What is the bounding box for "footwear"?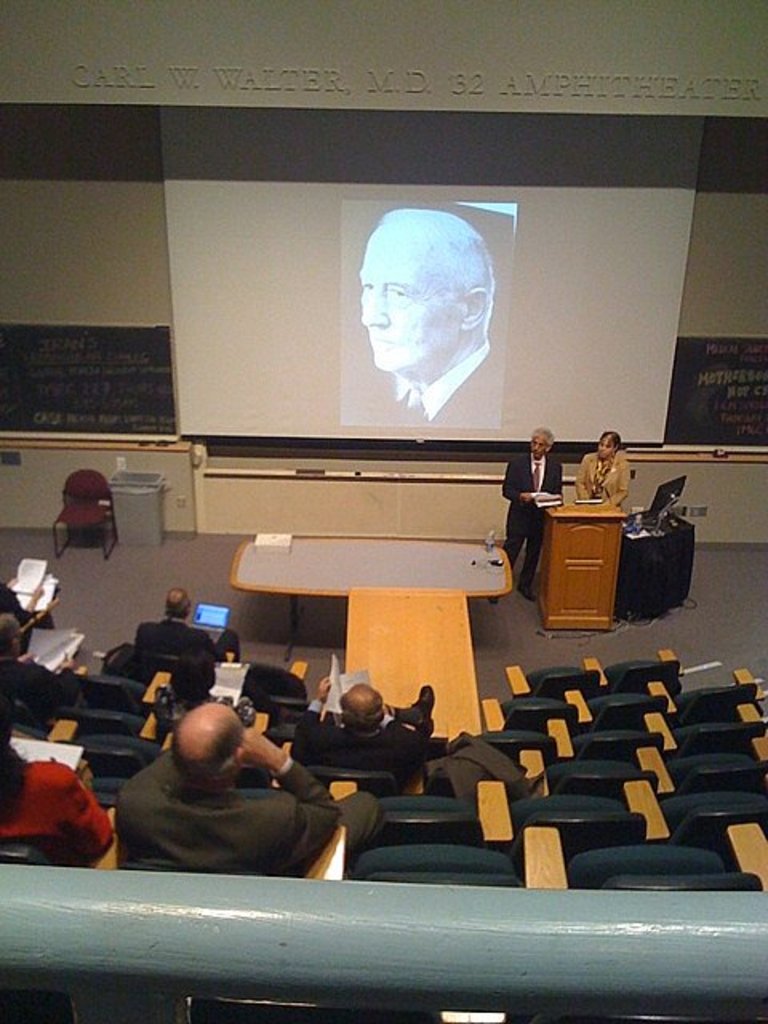
BBox(416, 683, 437, 739).
